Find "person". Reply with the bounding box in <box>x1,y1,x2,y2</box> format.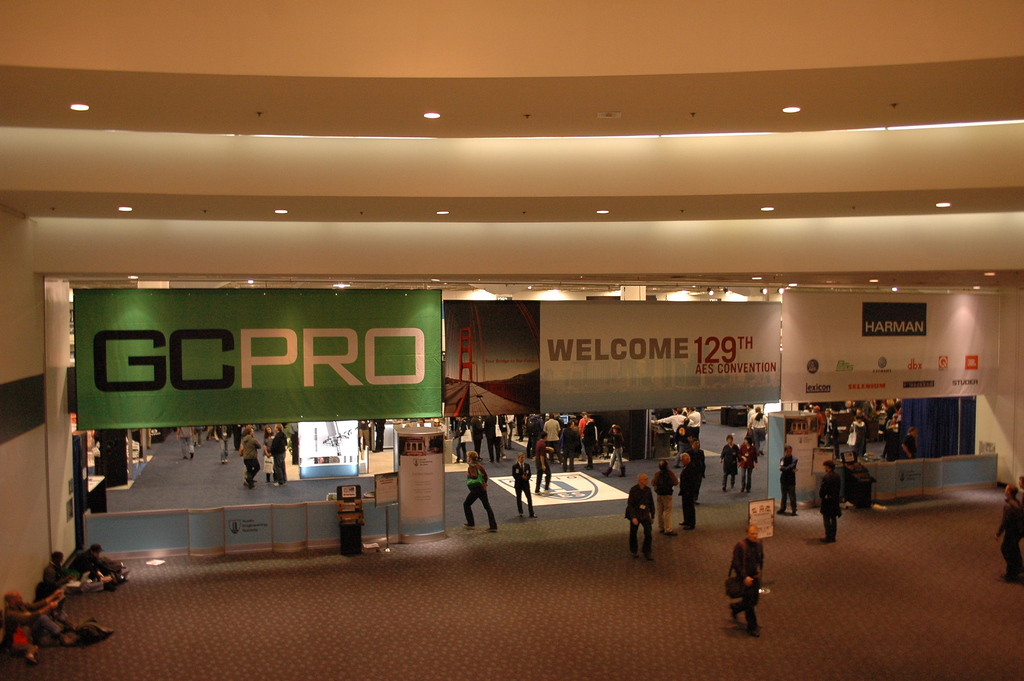
<box>259,423,292,480</box>.
